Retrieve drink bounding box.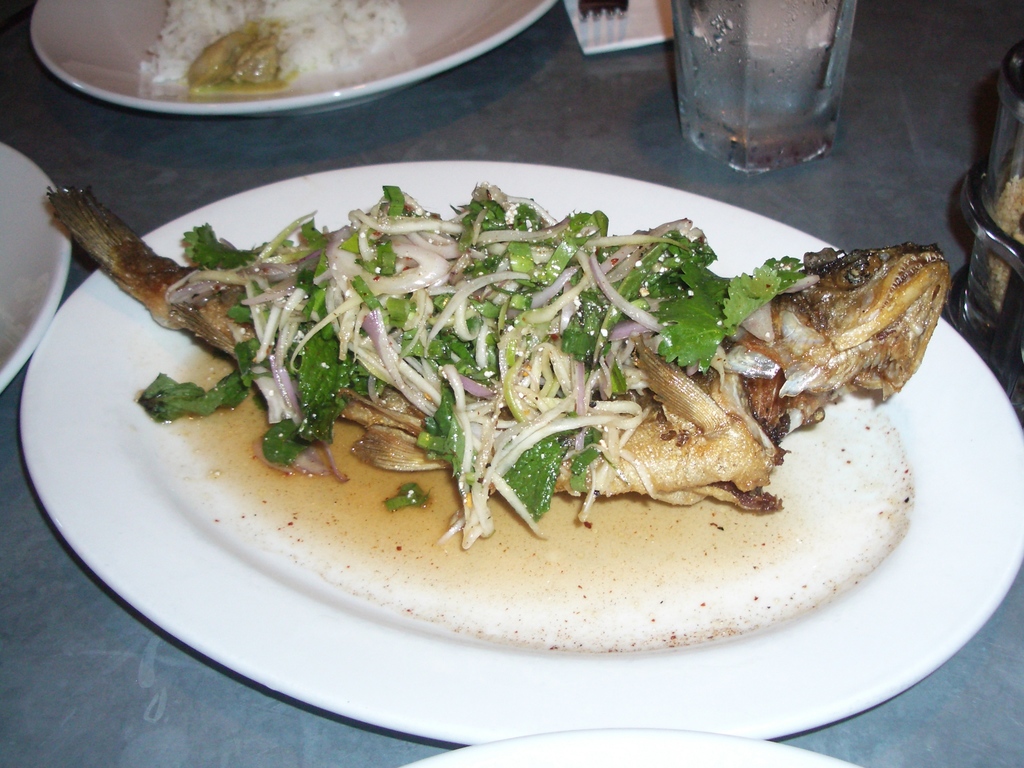
Bounding box: left=659, top=2, right=868, bottom=164.
